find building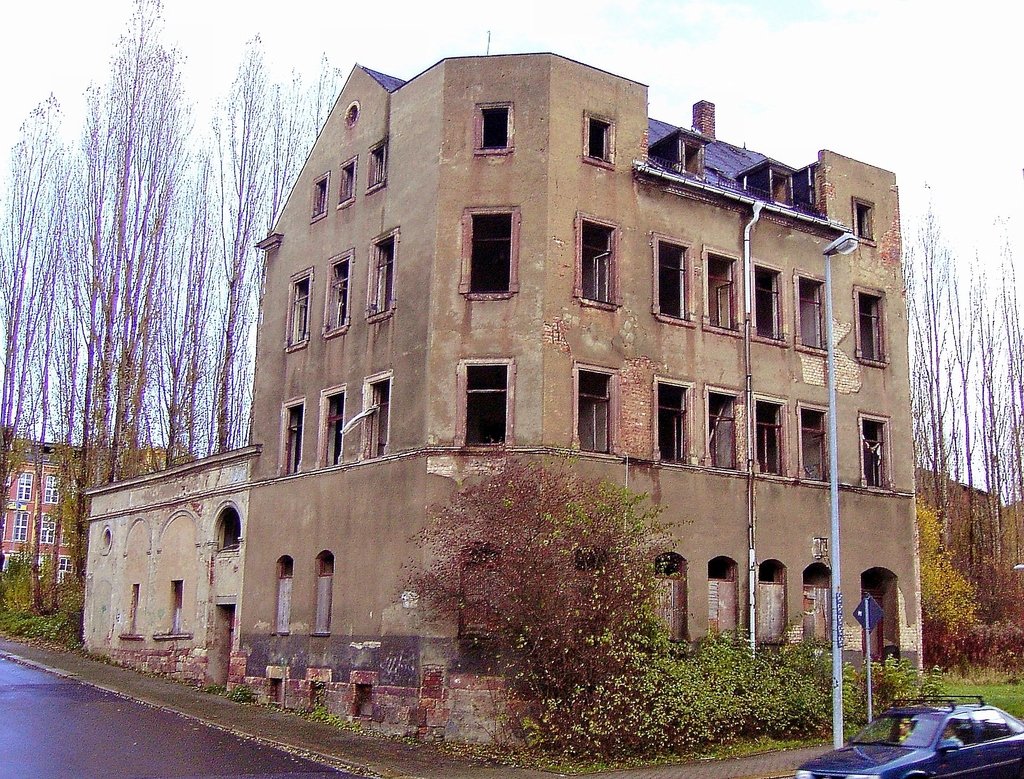
region(86, 50, 922, 733)
